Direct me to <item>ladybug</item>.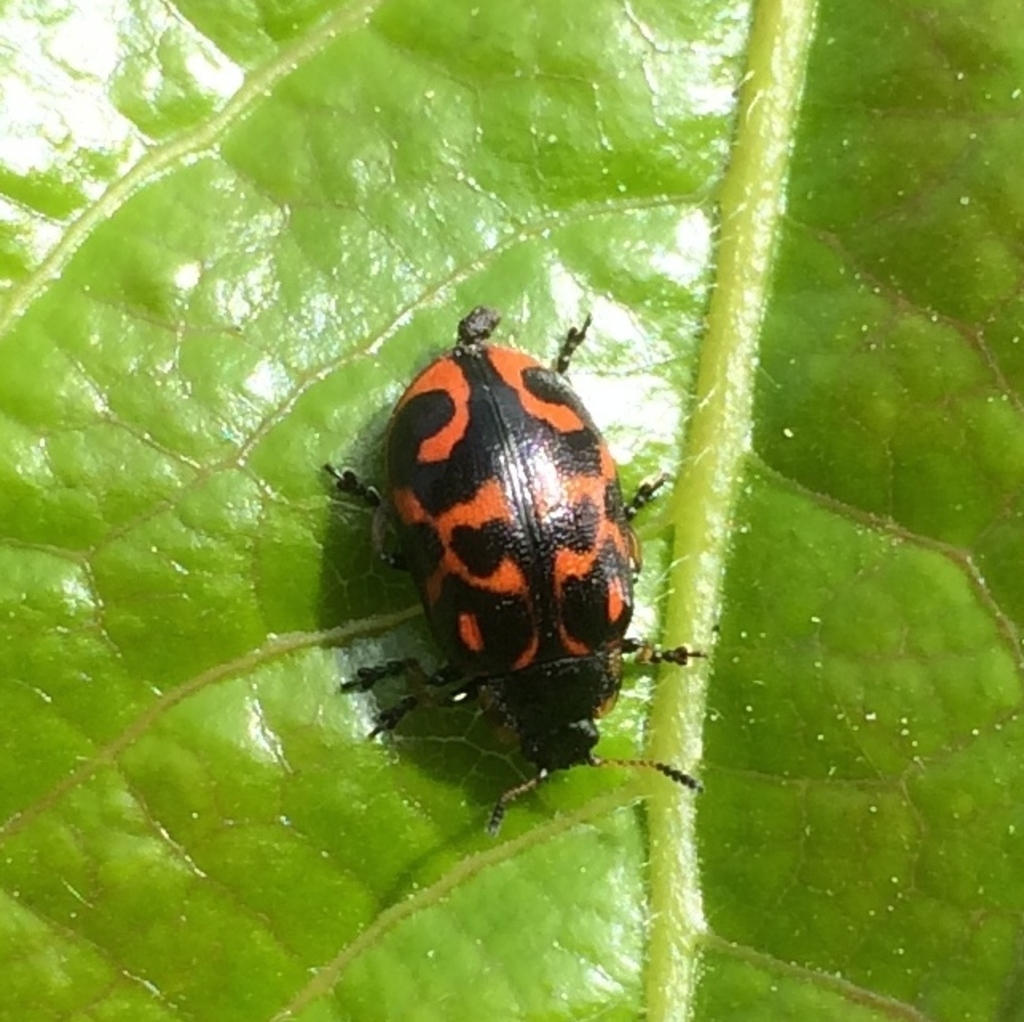
Direction: x1=316, y1=336, x2=724, y2=858.
